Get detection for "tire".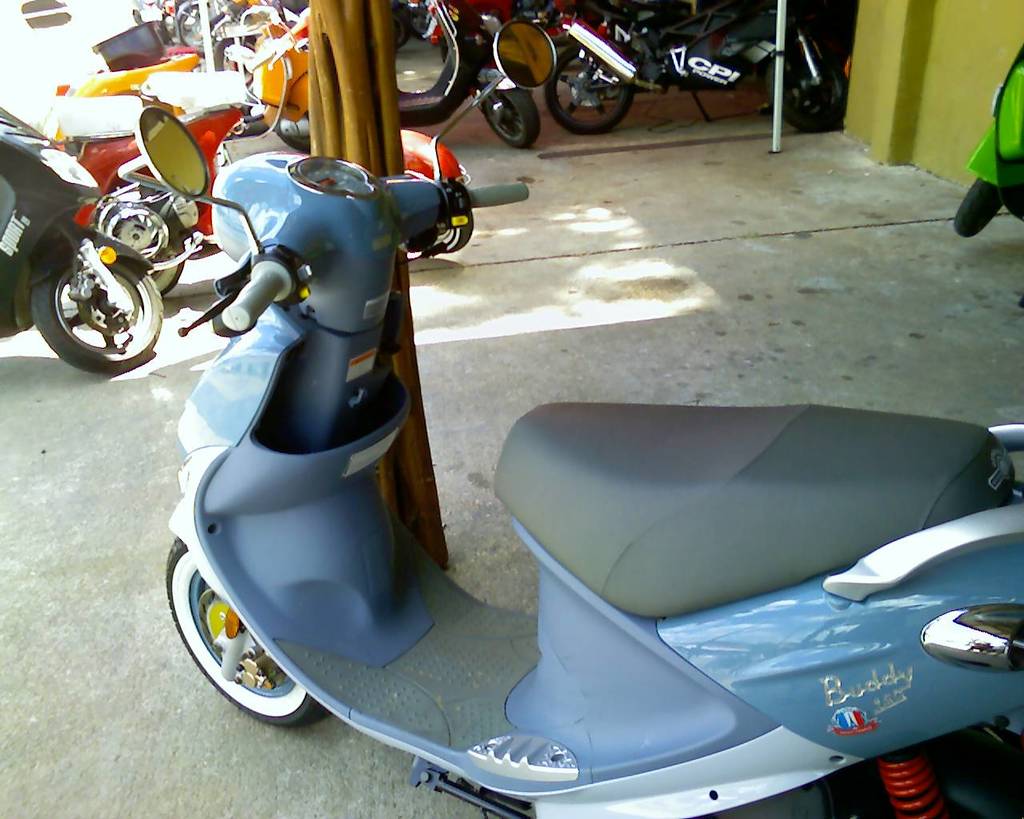
Detection: (x1=86, y1=194, x2=189, y2=294).
